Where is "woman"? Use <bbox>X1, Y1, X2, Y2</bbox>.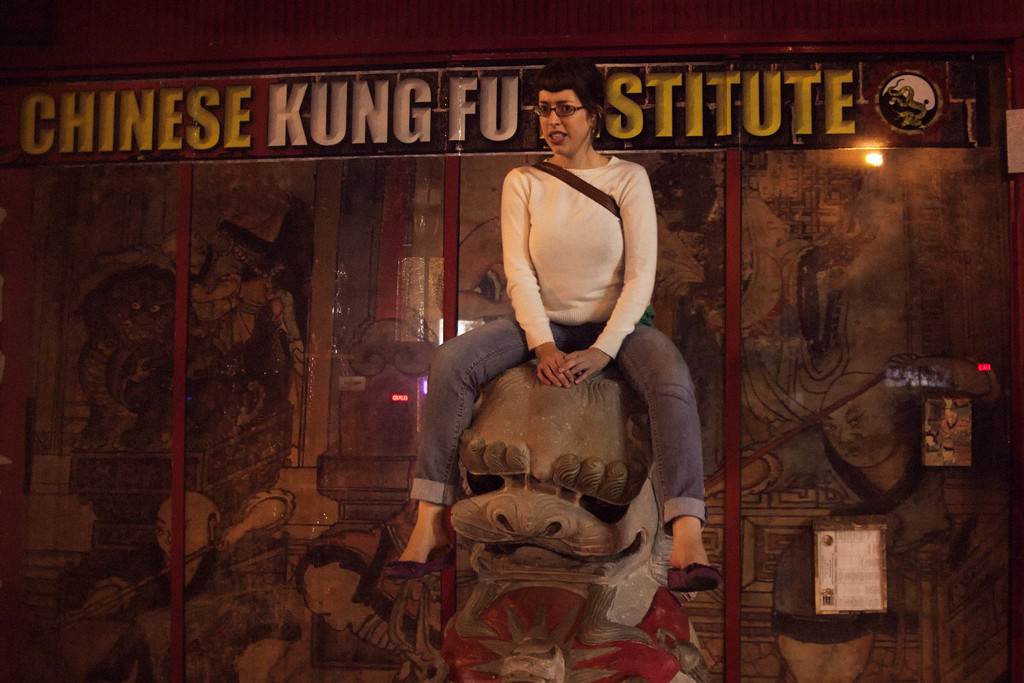
<bbox>428, 72, 646, 597</bbox>.
